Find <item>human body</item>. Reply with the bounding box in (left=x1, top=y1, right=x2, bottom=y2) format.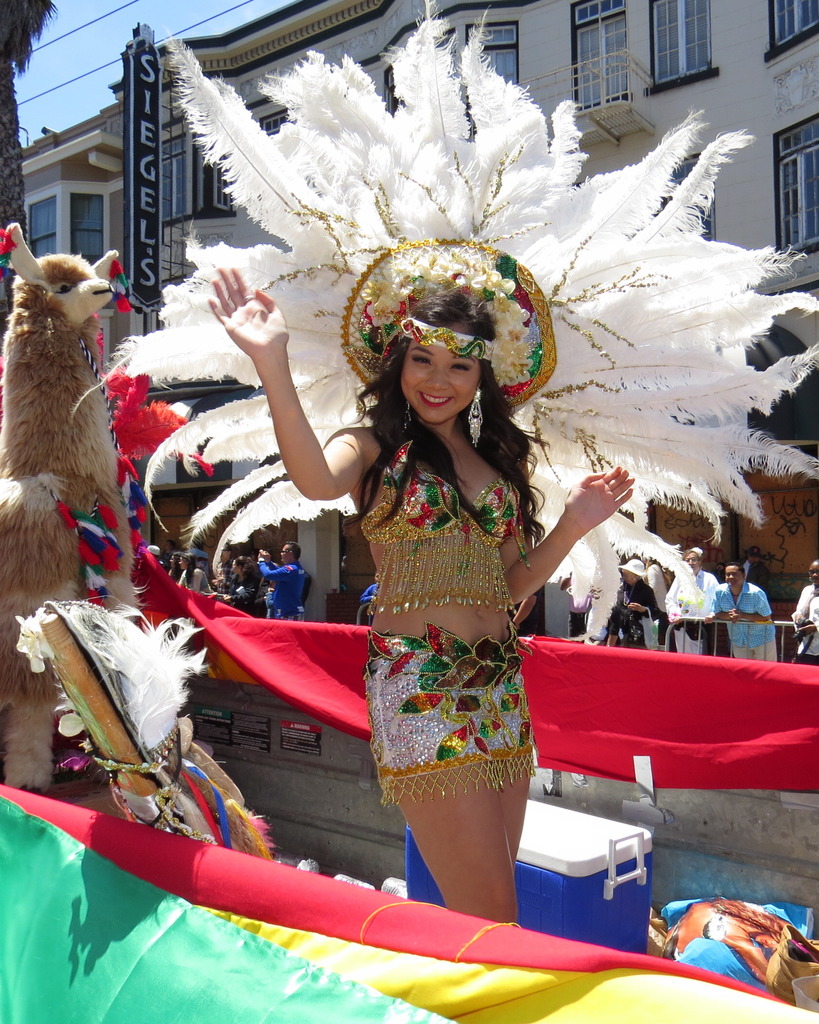
(left=163, top=205, right=643, bottom=990).
